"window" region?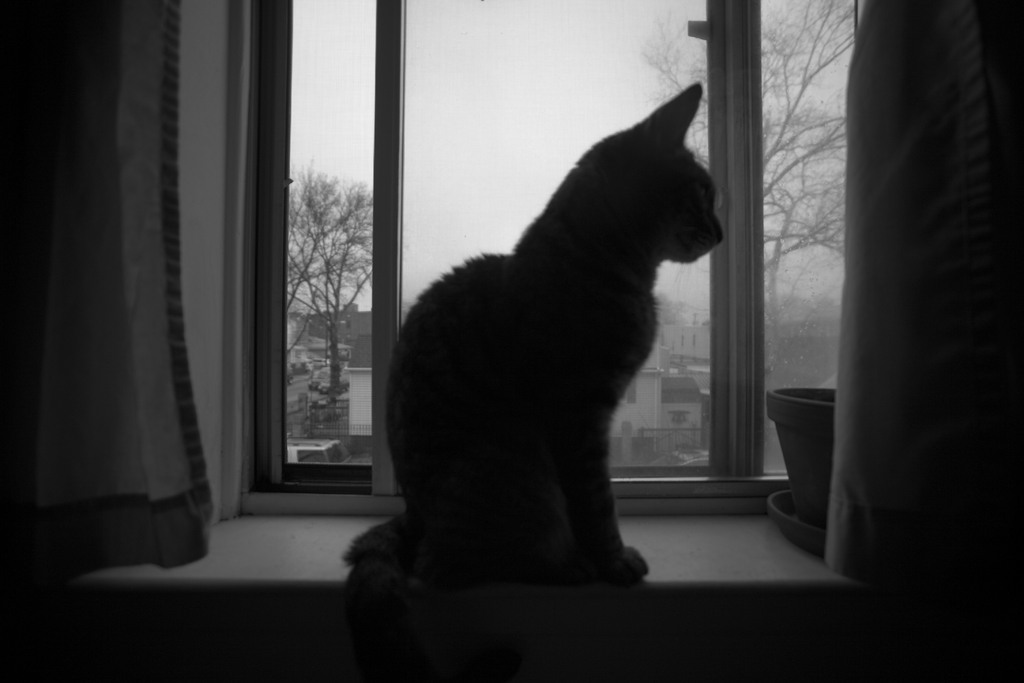
(228,0,763,490)
